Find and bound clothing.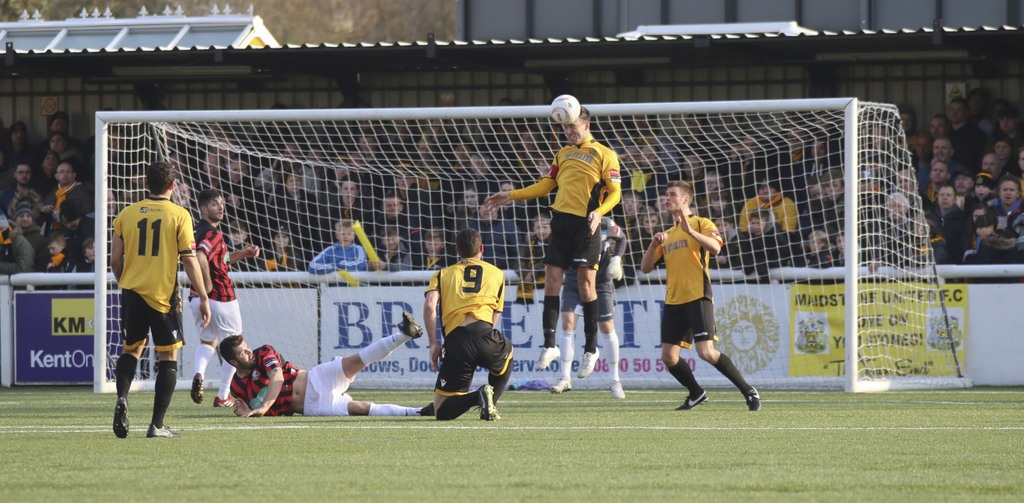
Bound: crop(727, 158, 763, 193).
